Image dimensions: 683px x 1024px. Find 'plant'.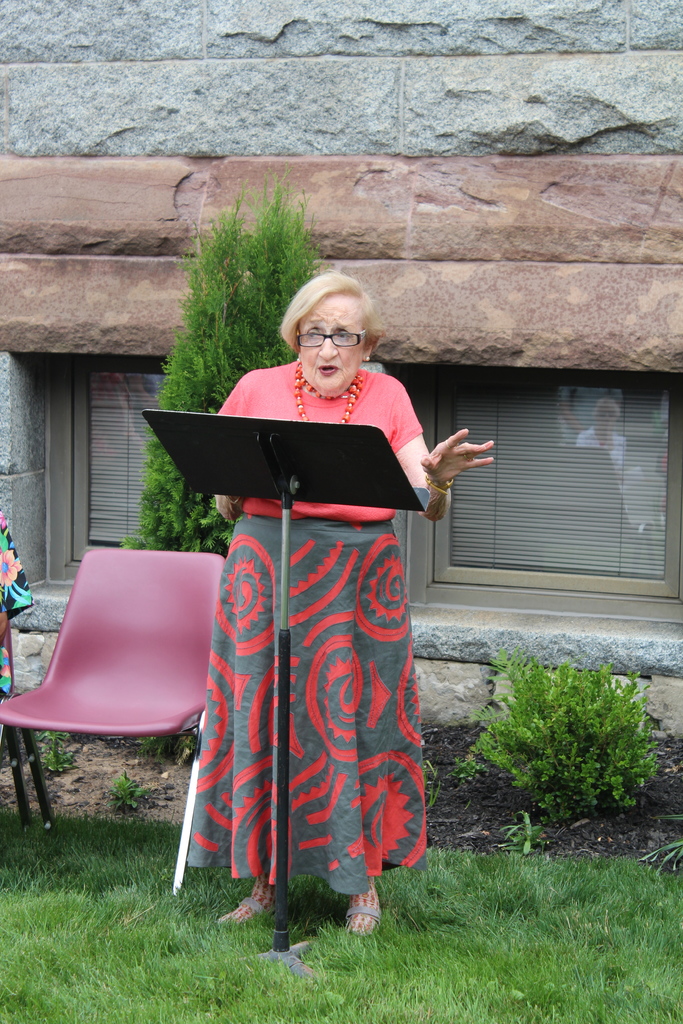
left=134, top=174, right=320, bottom=550.
